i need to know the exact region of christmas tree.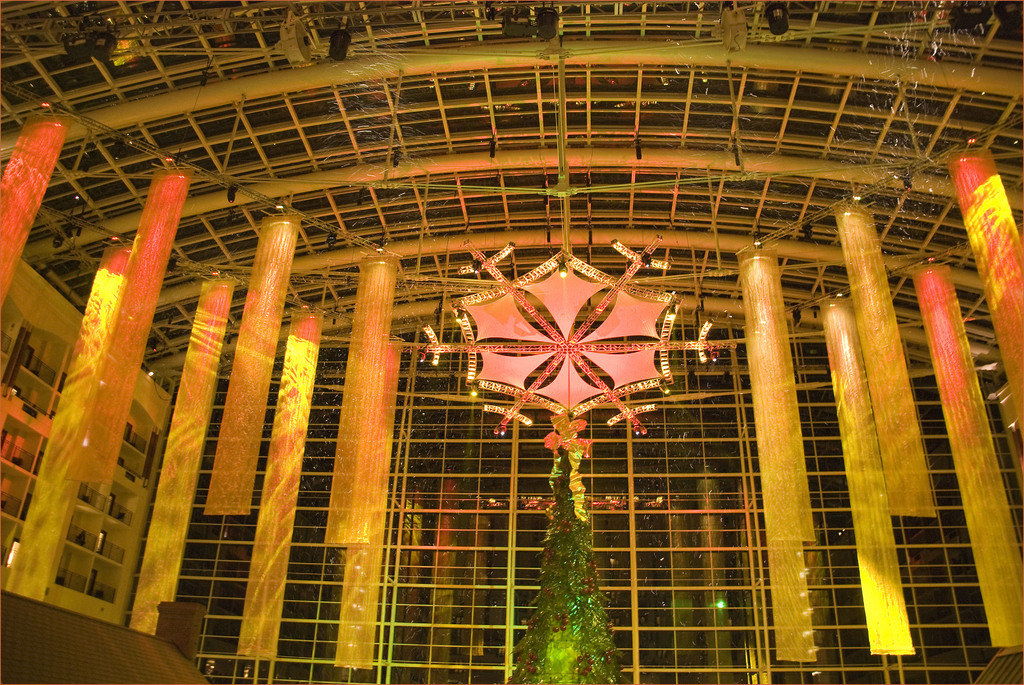
Region: BBox(508, 416, 628, 684).
